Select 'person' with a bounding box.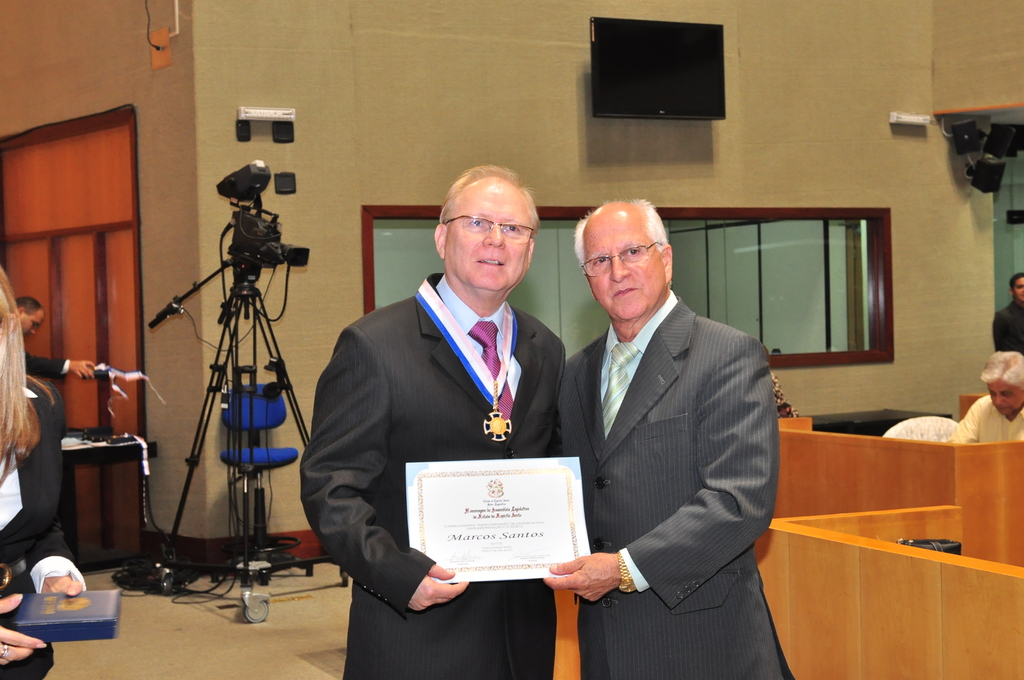
[545, 193, 798, 679].
